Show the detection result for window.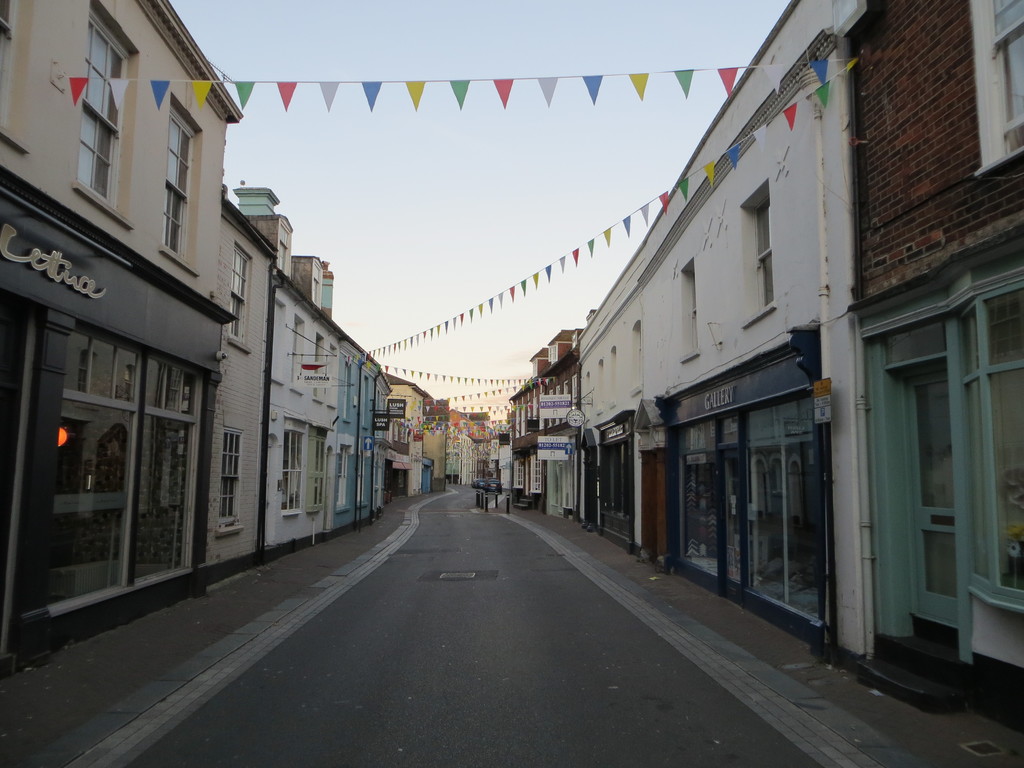
left=75, top=0, right=140, bottom=223.
